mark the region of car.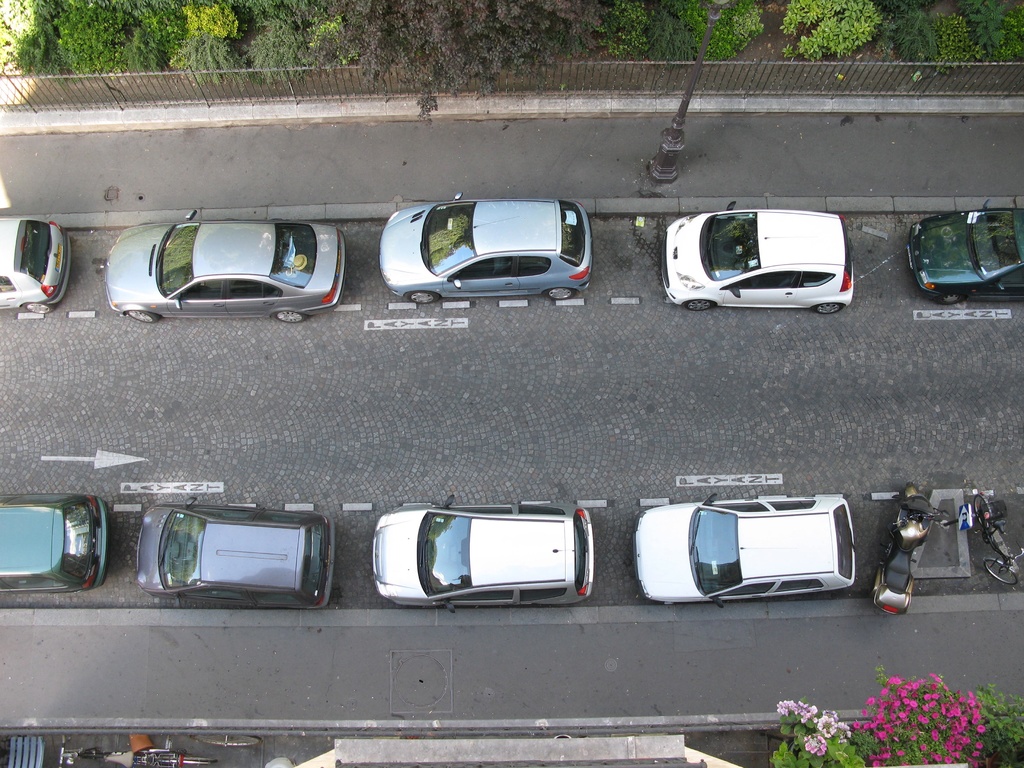
Region: (132, 507, 337, 606).
